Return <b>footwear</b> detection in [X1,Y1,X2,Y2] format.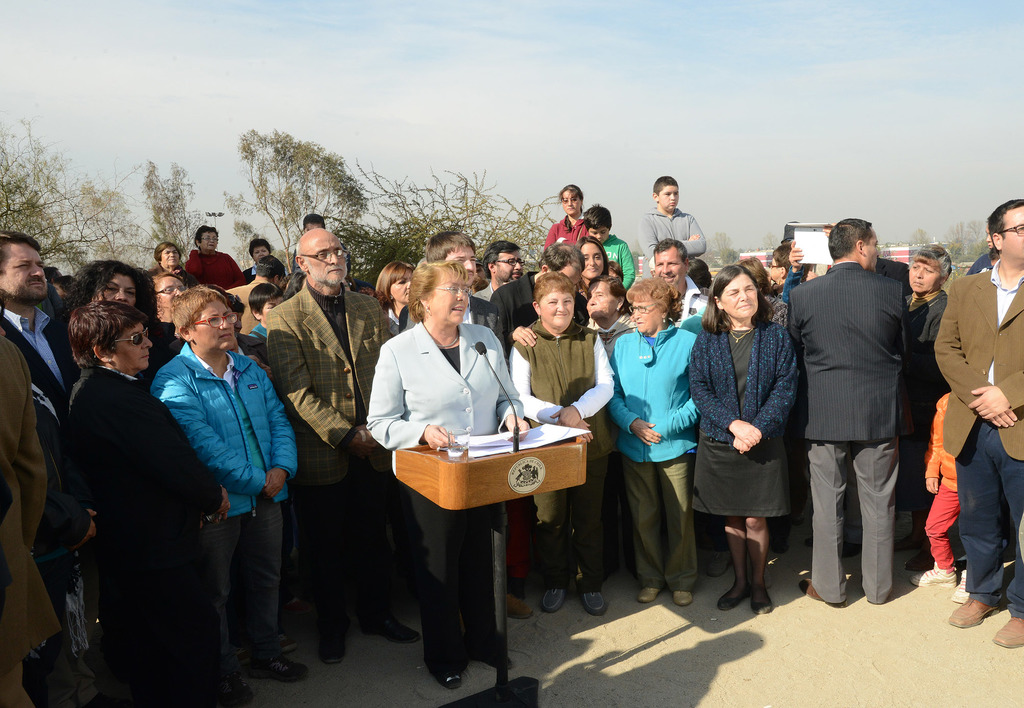
[279,632,301,656].
